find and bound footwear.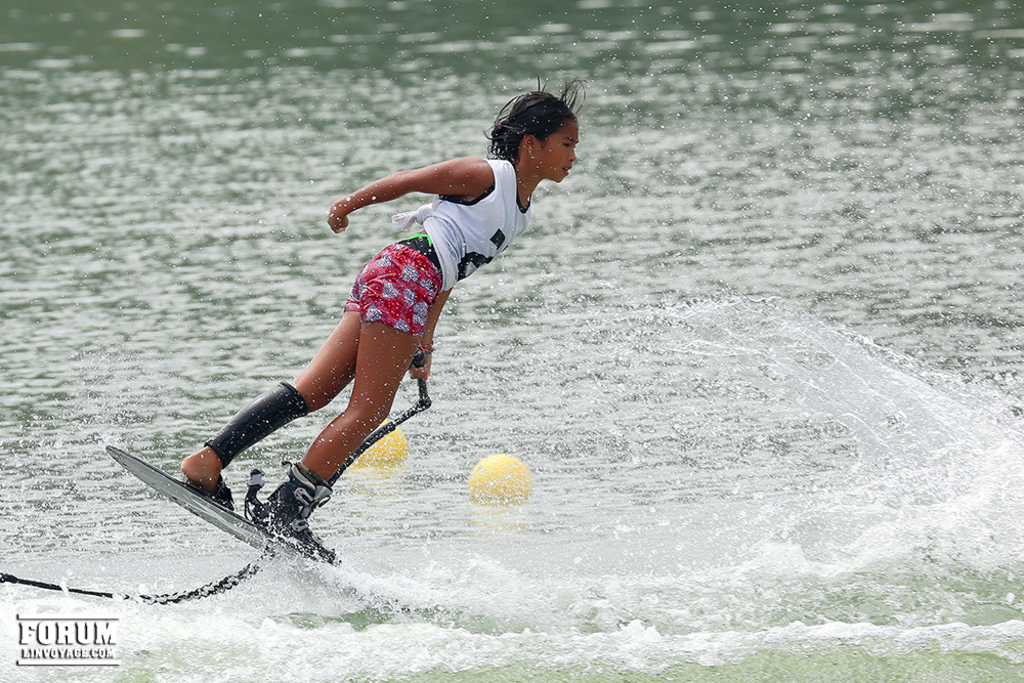
Bound: region(131, 452, 365, 583).
